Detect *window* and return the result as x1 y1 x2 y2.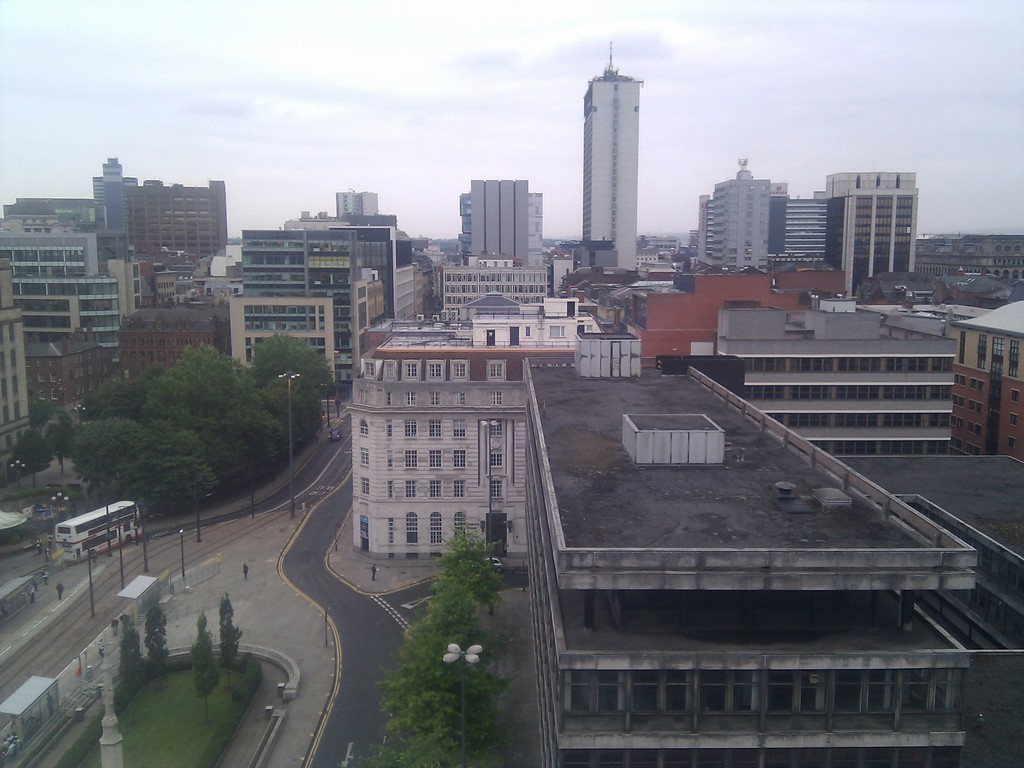
403 452 417 468.
